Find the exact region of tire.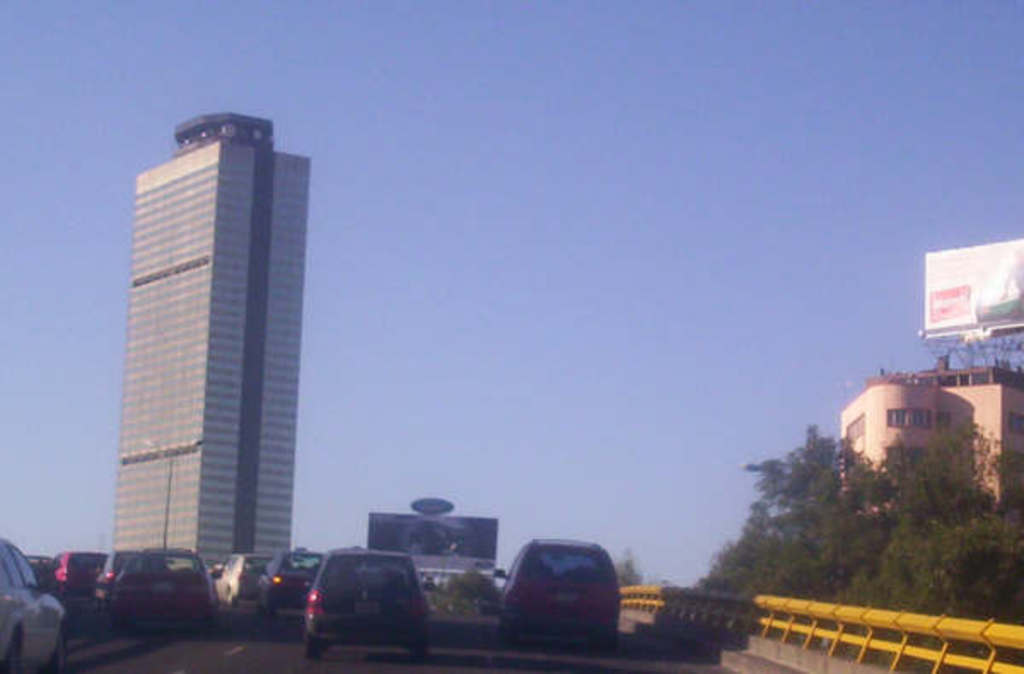
Exact region: <box>0,625,27,672</box>.
